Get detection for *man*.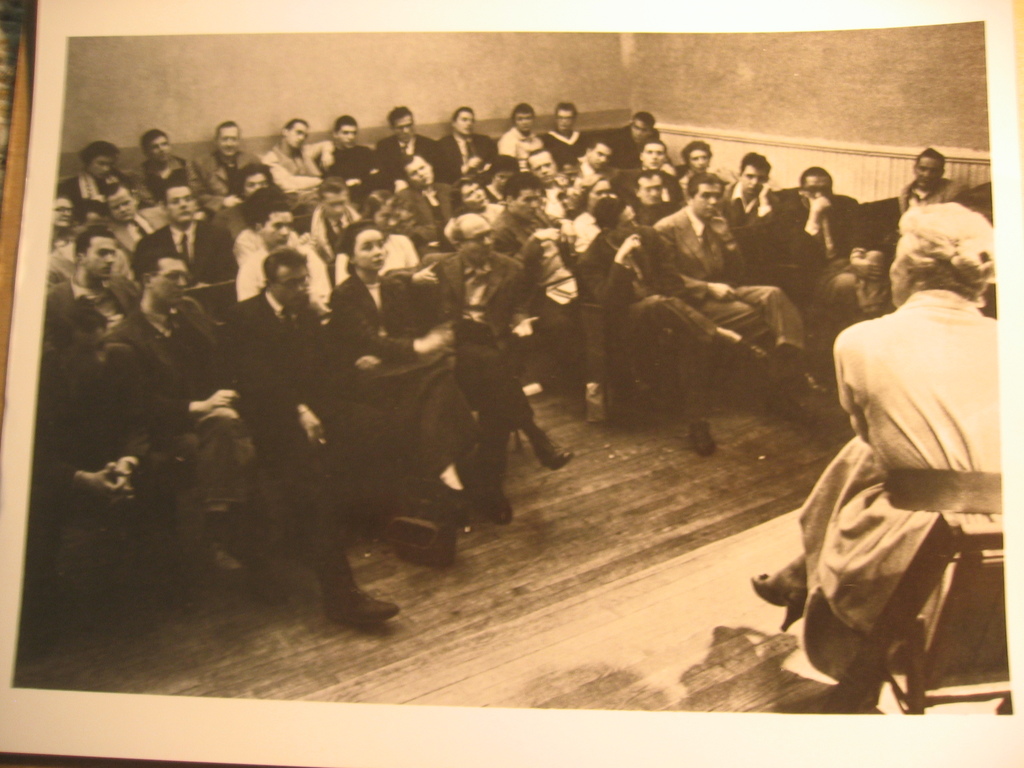
Detection: rect(639, 138, 665, 177).
